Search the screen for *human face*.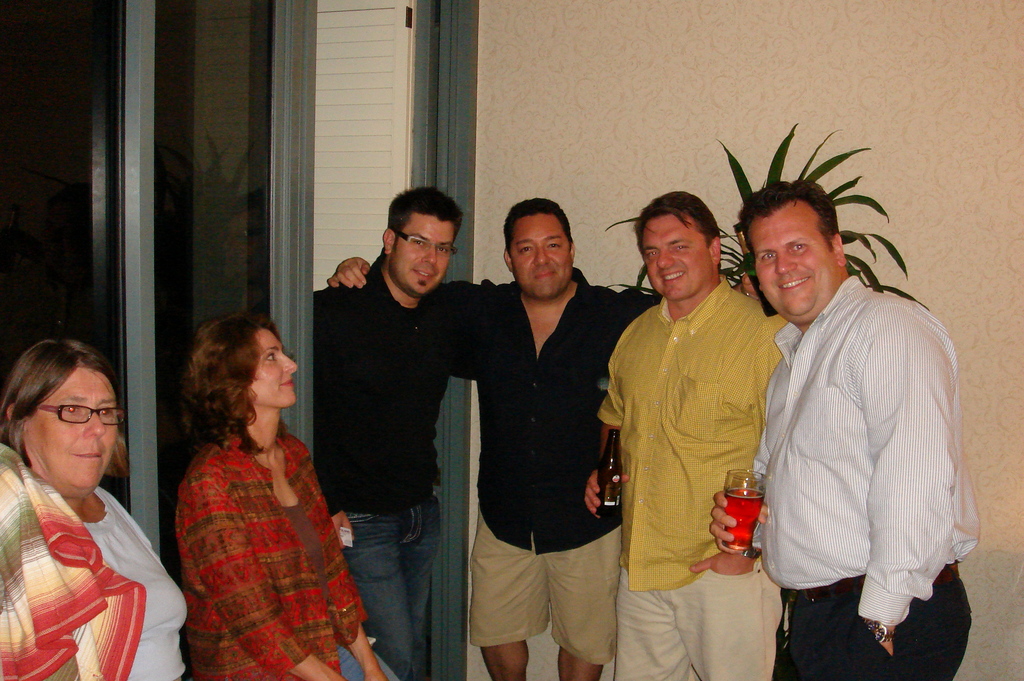
Found at detection(24, 370, 121, 488).
